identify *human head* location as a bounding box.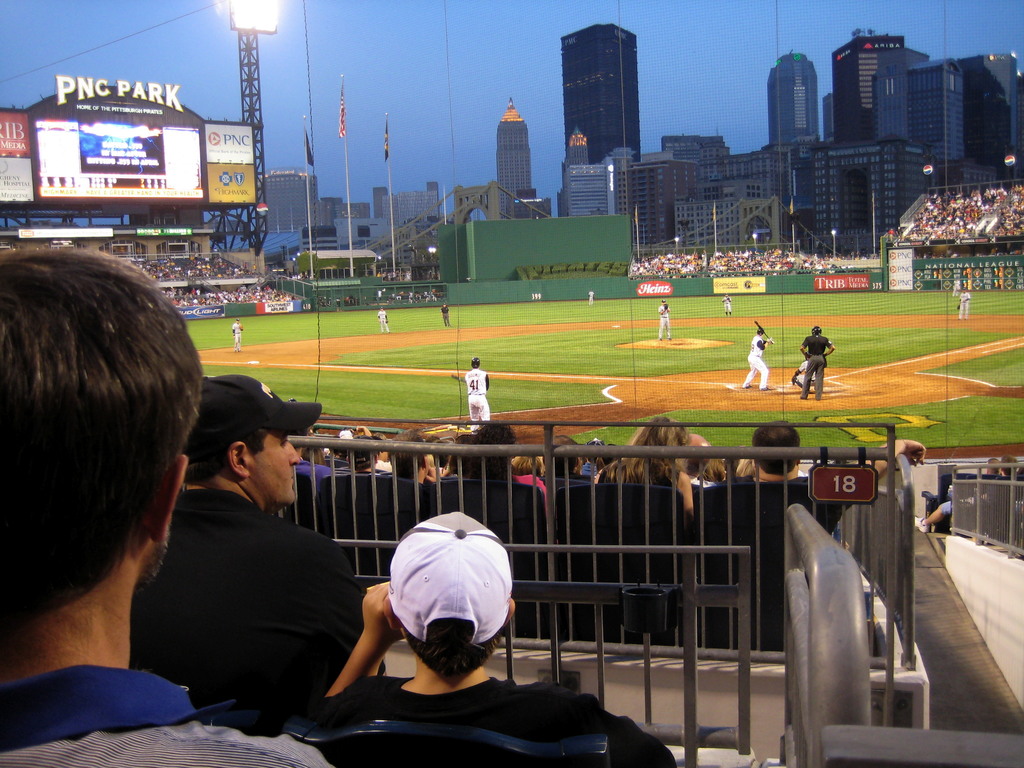
[625, 417, 689, 471].
